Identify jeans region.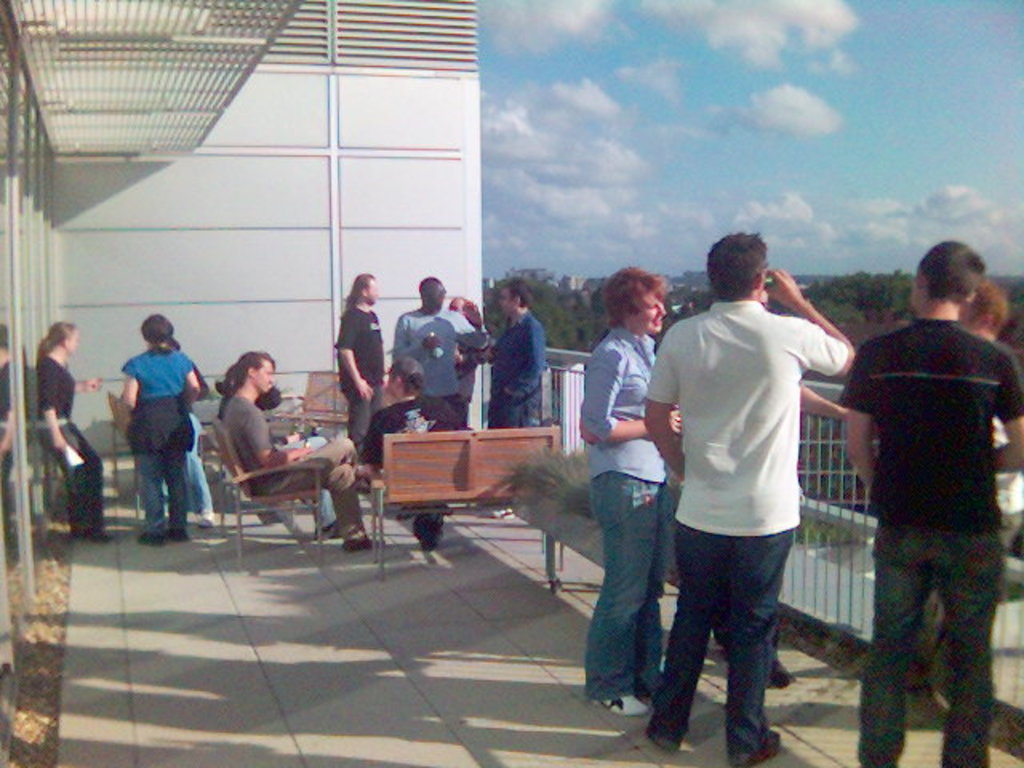
Region: x1=861 y1=530 x2=1003 y2=766.
